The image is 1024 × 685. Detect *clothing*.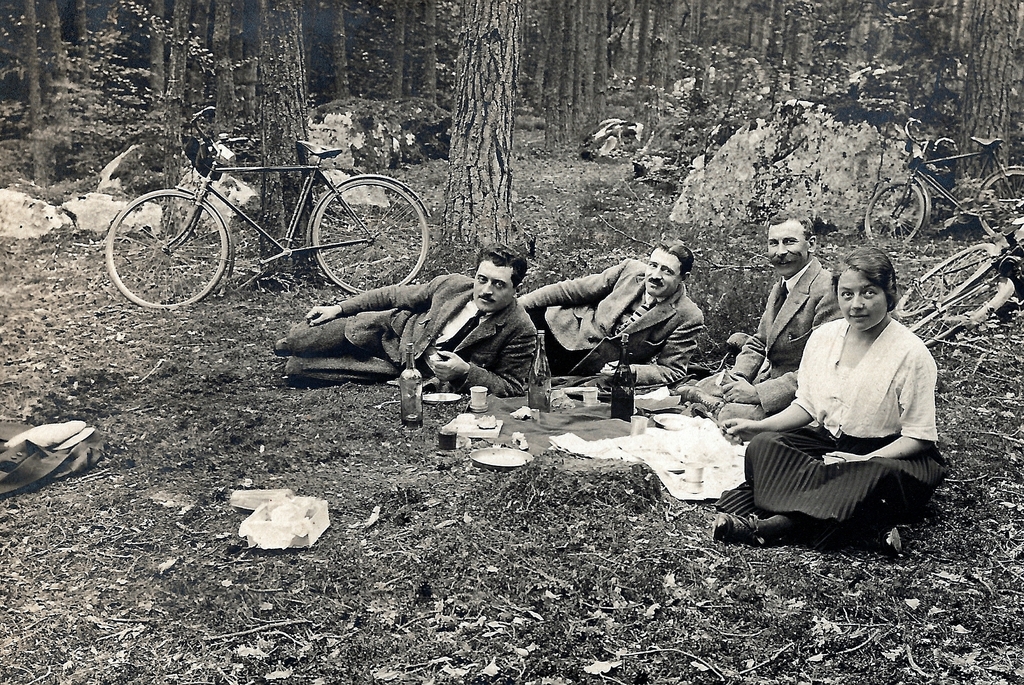
Detection: 266, 276, 535, 387.
